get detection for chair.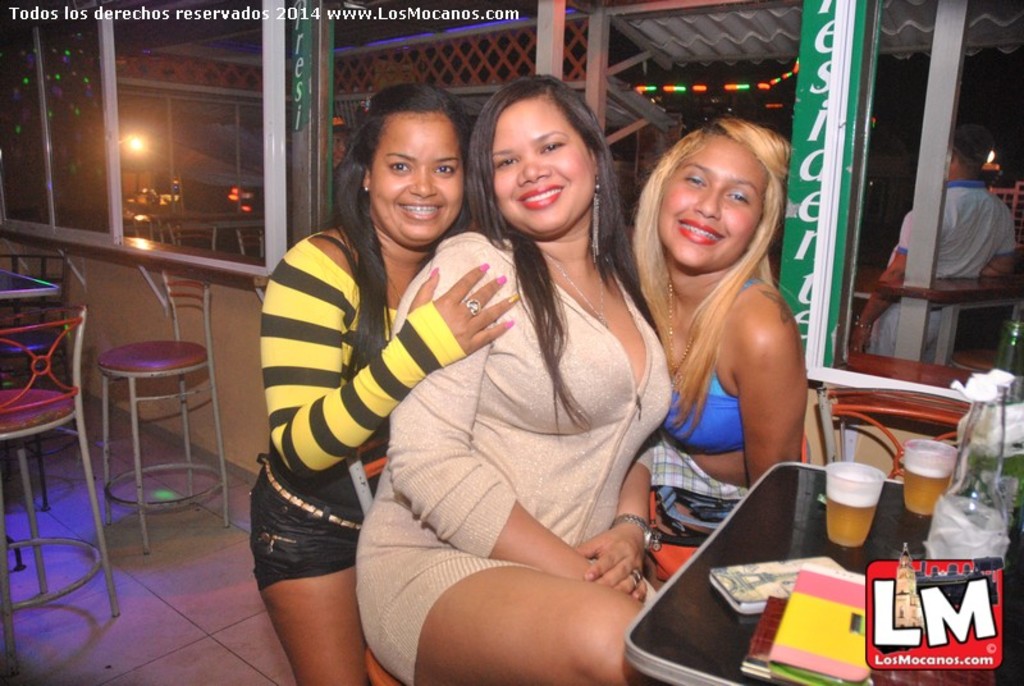
Detection: 343 433 655 685.
